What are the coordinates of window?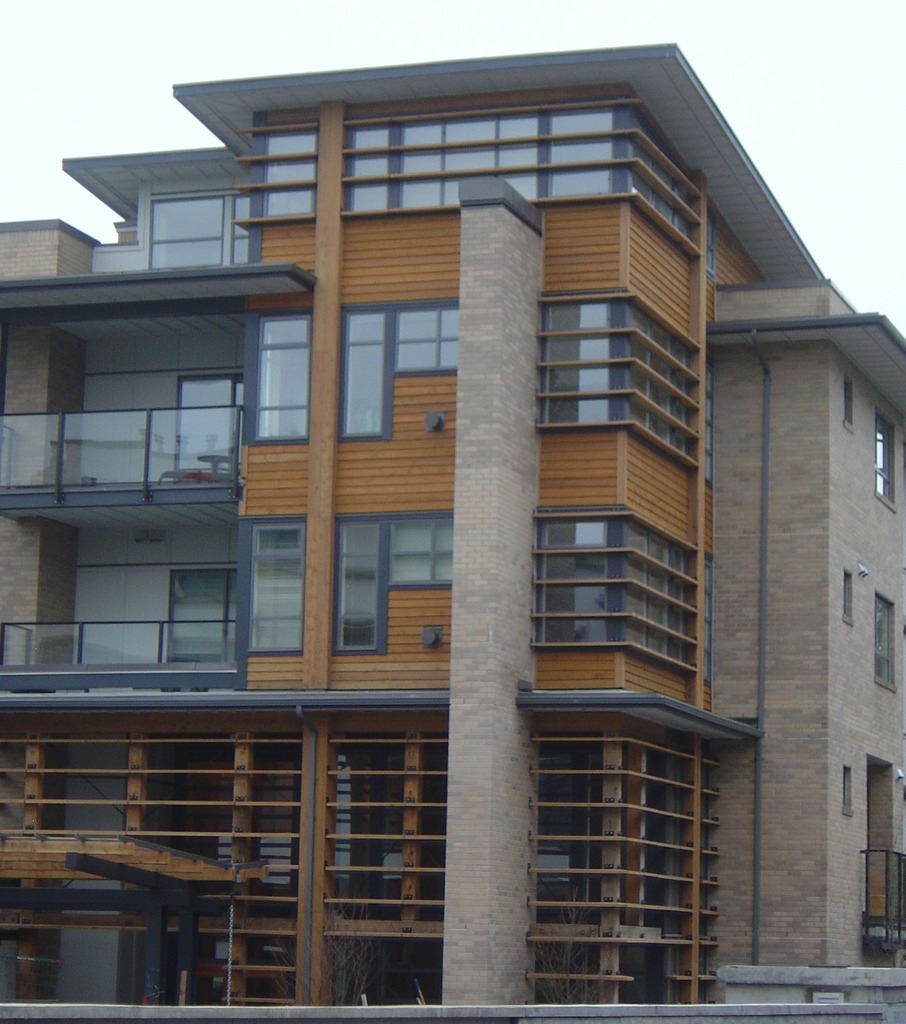
bbox=(334, 305, 458, 444).
